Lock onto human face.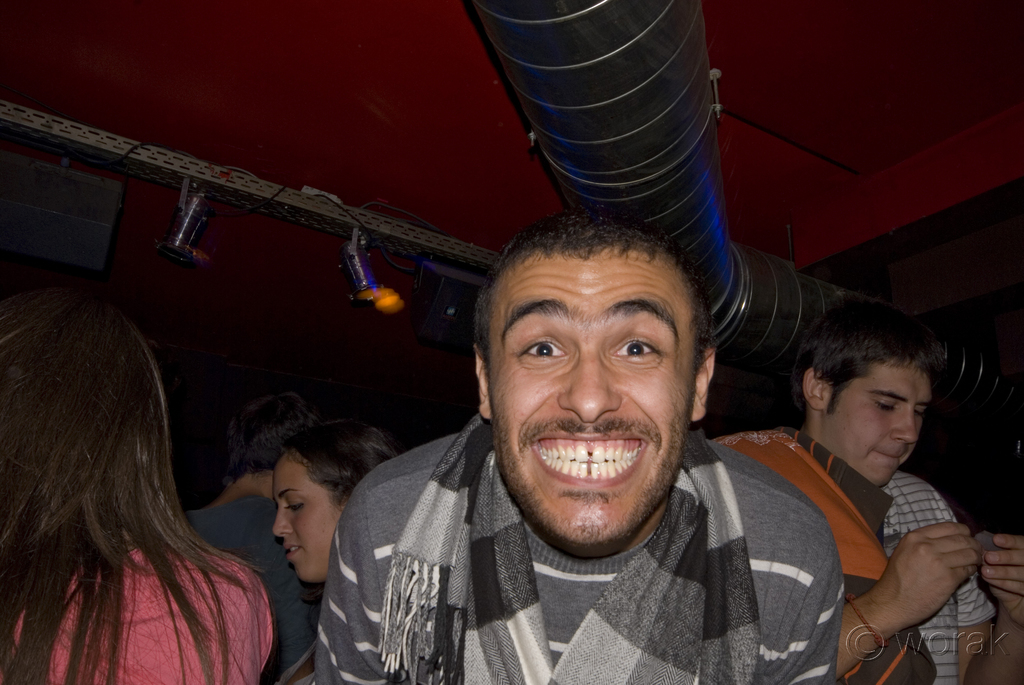
Locked: BBox(826, 352, 931, 487).
